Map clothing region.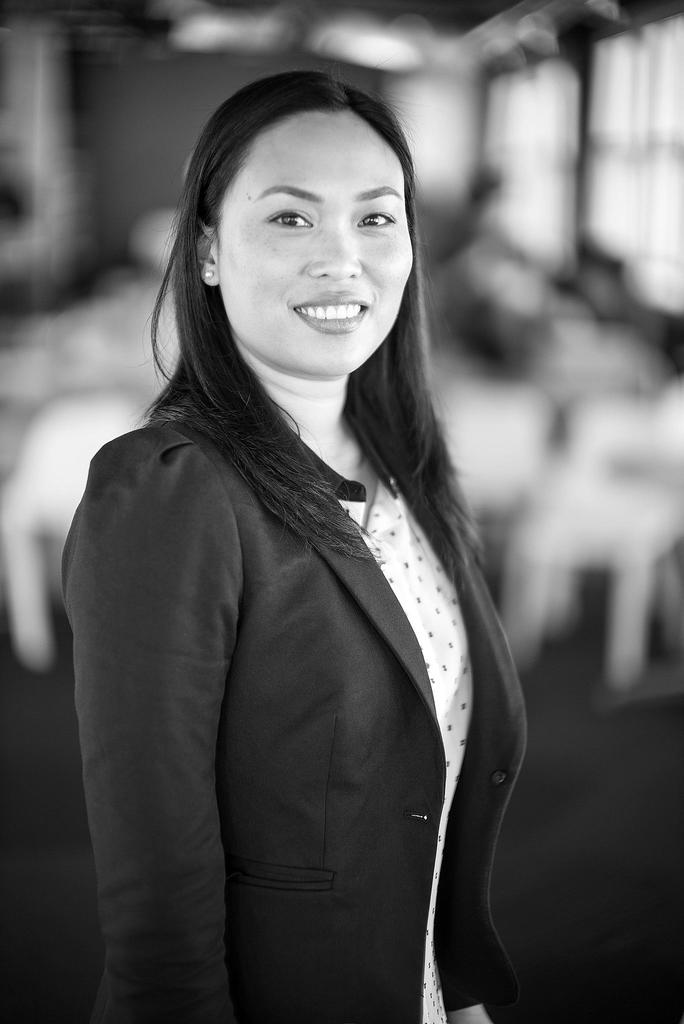
Mapped to bbox(70, 410, 525, 1023).
